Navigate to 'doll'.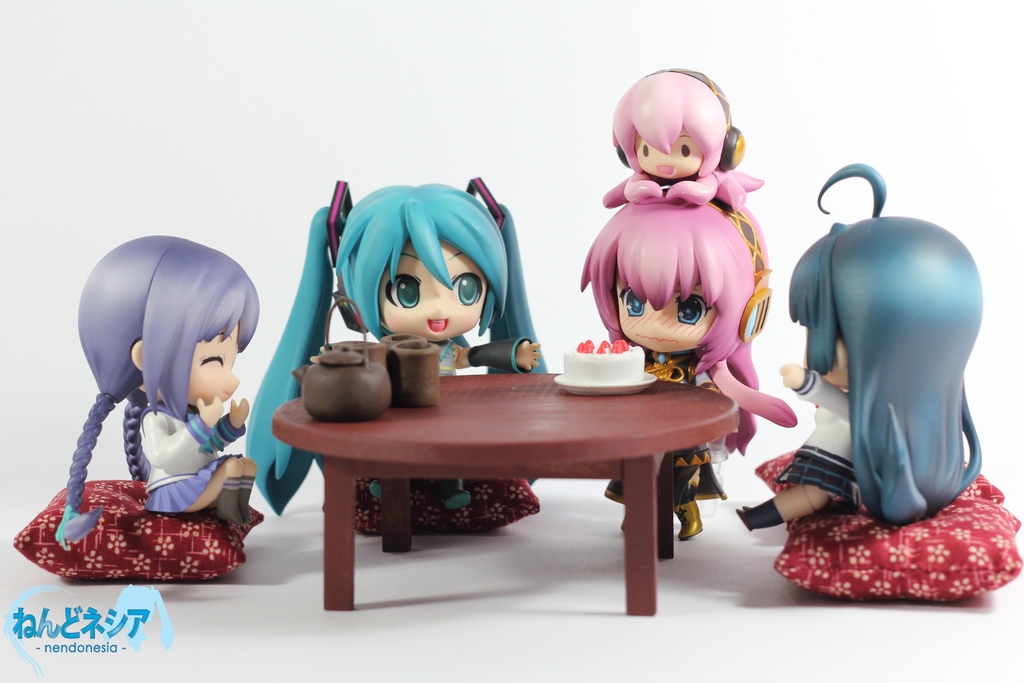
Navigation target: 235/172/554/543.
